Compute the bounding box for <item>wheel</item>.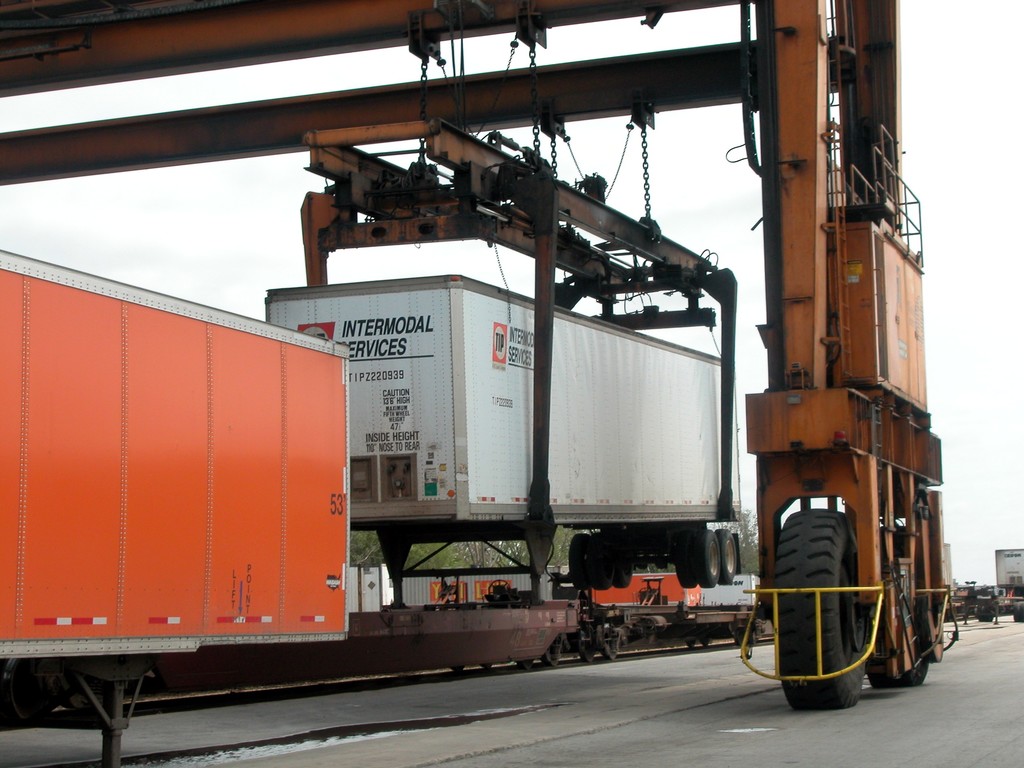
locate(735, 626, 754, 651).
